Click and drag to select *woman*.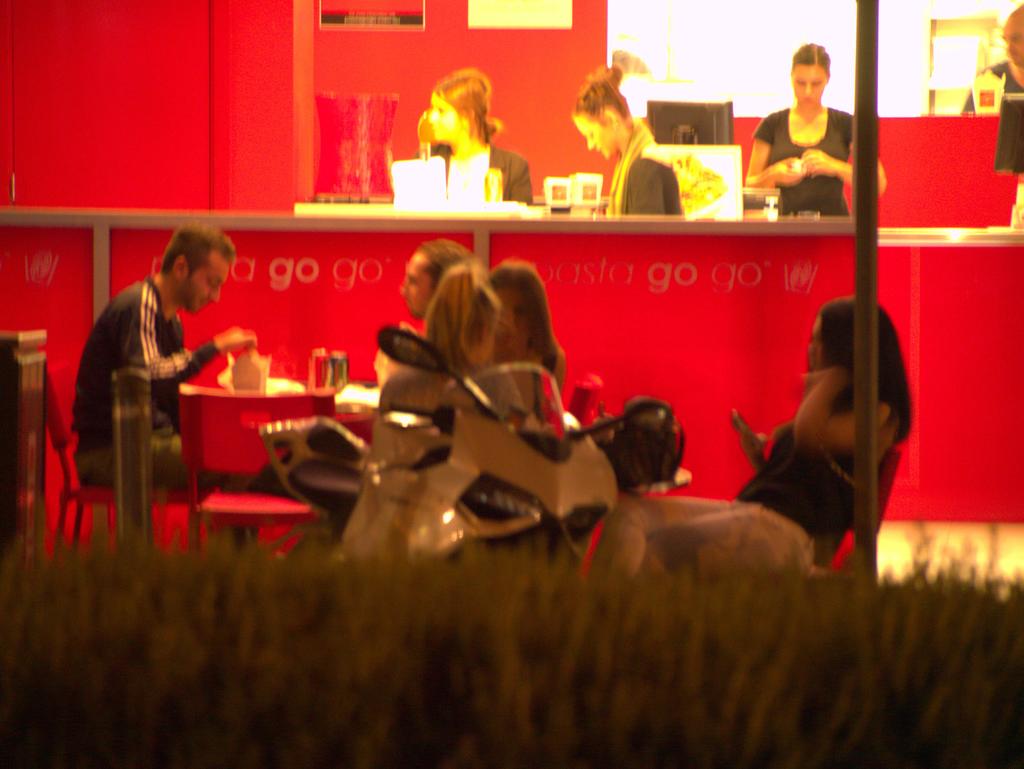
Selection: 742 51 860 225.
